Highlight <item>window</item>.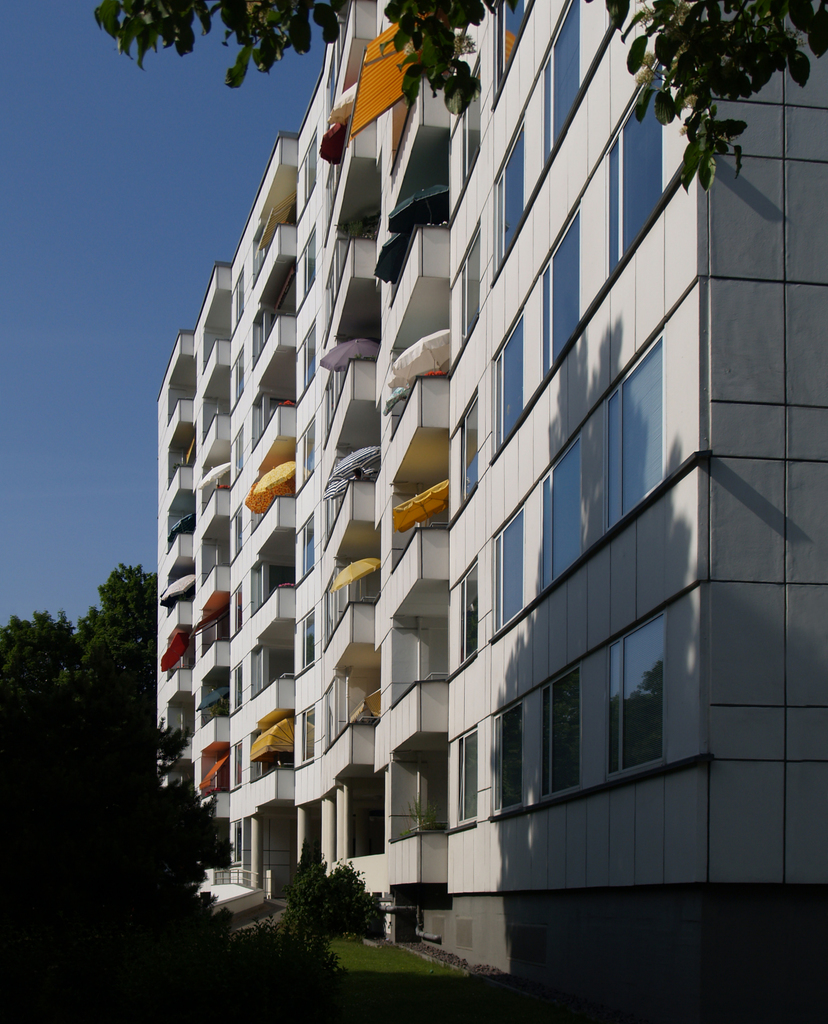
Highlighted region: select_region(489, 118, 529, 273).
